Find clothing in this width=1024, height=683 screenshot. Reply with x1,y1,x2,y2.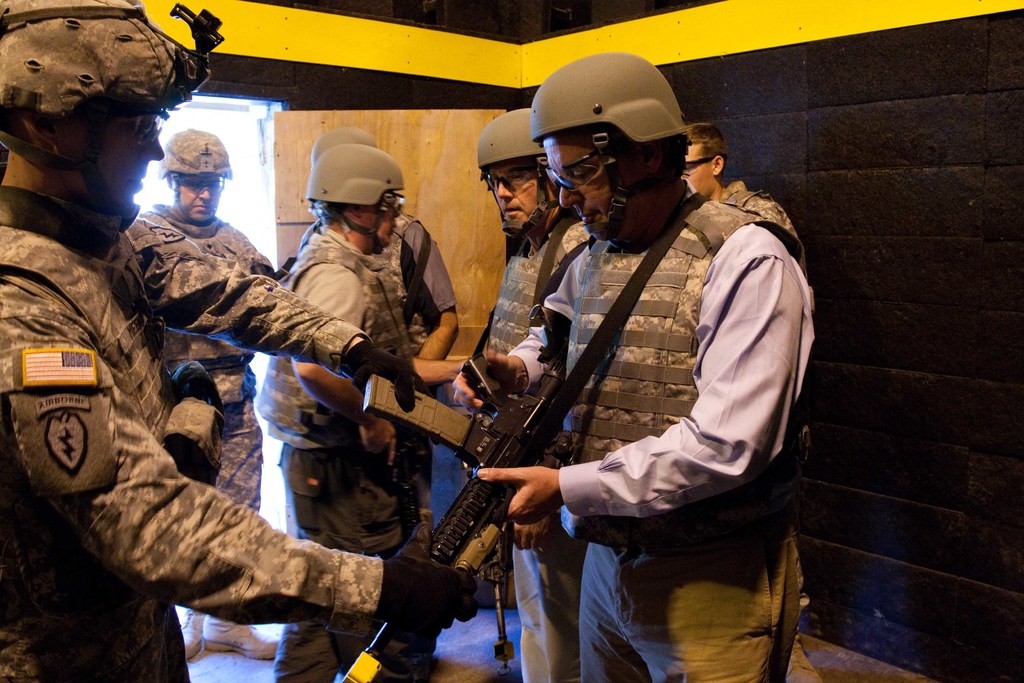
689,169,832,682.
